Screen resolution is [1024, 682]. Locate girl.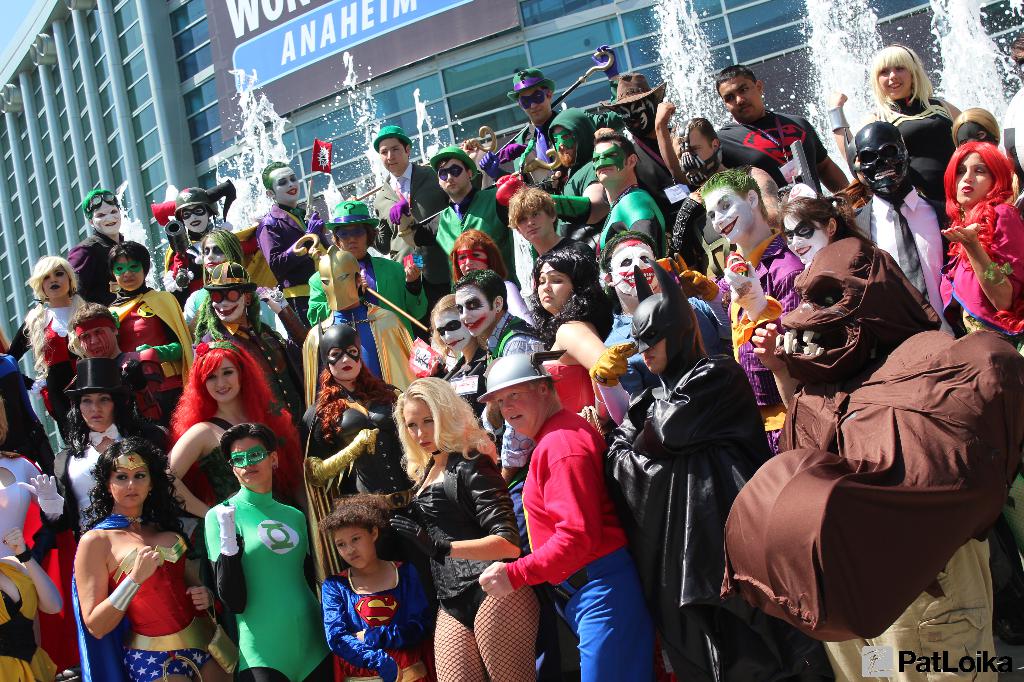
[x1=77, y1=440, x2=237, y2=681].
